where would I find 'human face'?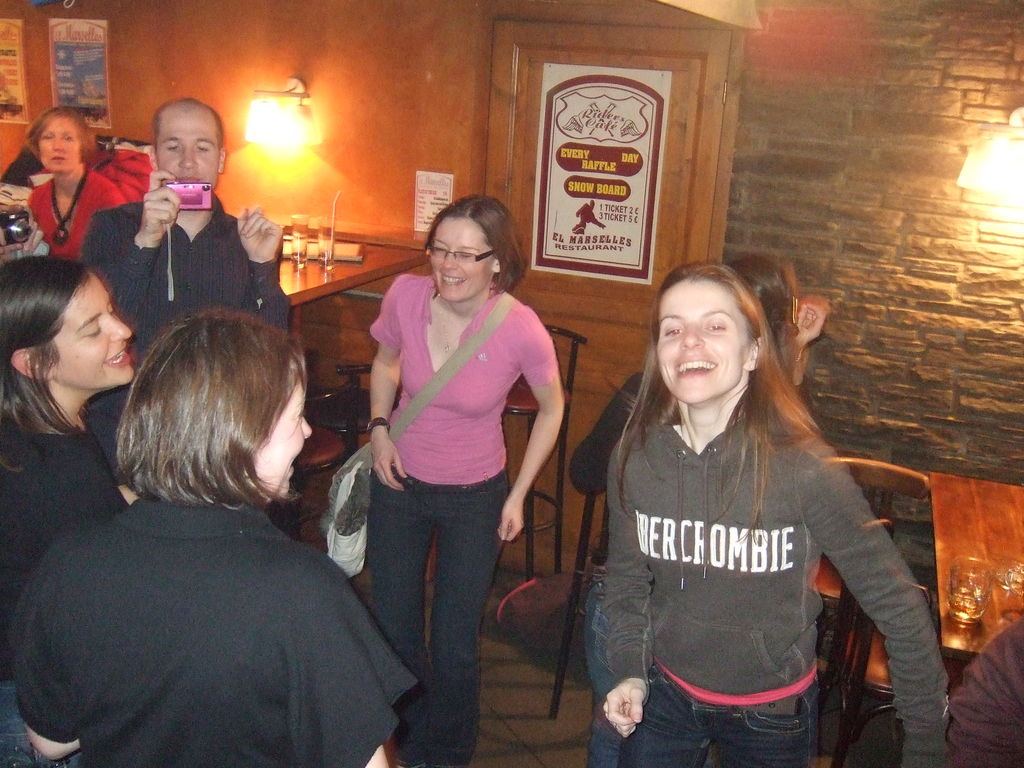
At crop(255, 380, 312, 495).
